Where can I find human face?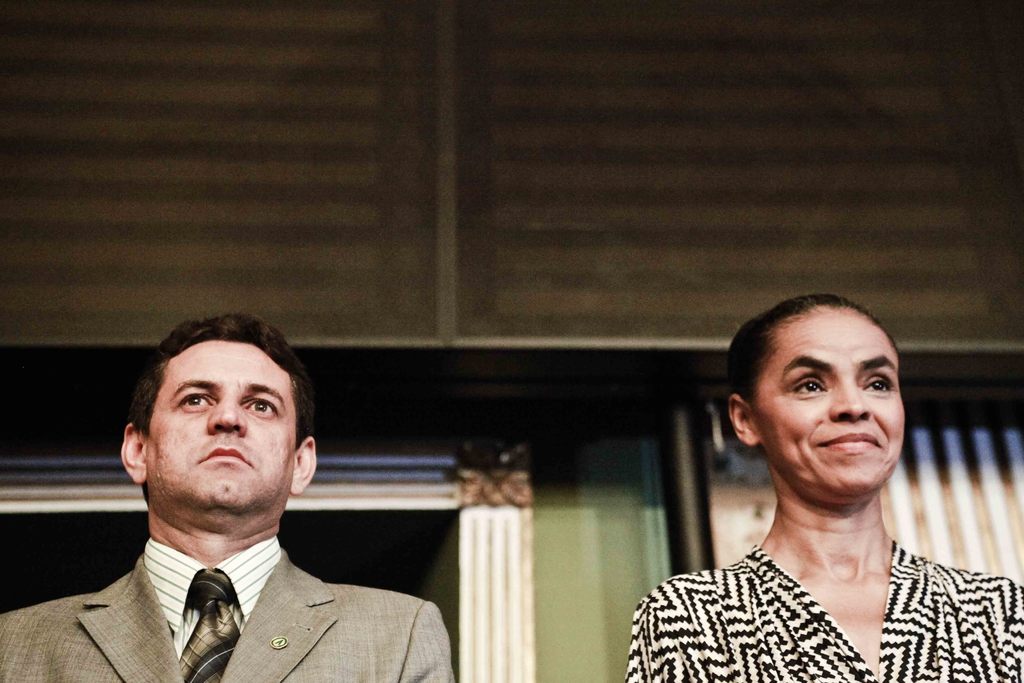
You can find it at bbox=(746, 304, 911, 506).
